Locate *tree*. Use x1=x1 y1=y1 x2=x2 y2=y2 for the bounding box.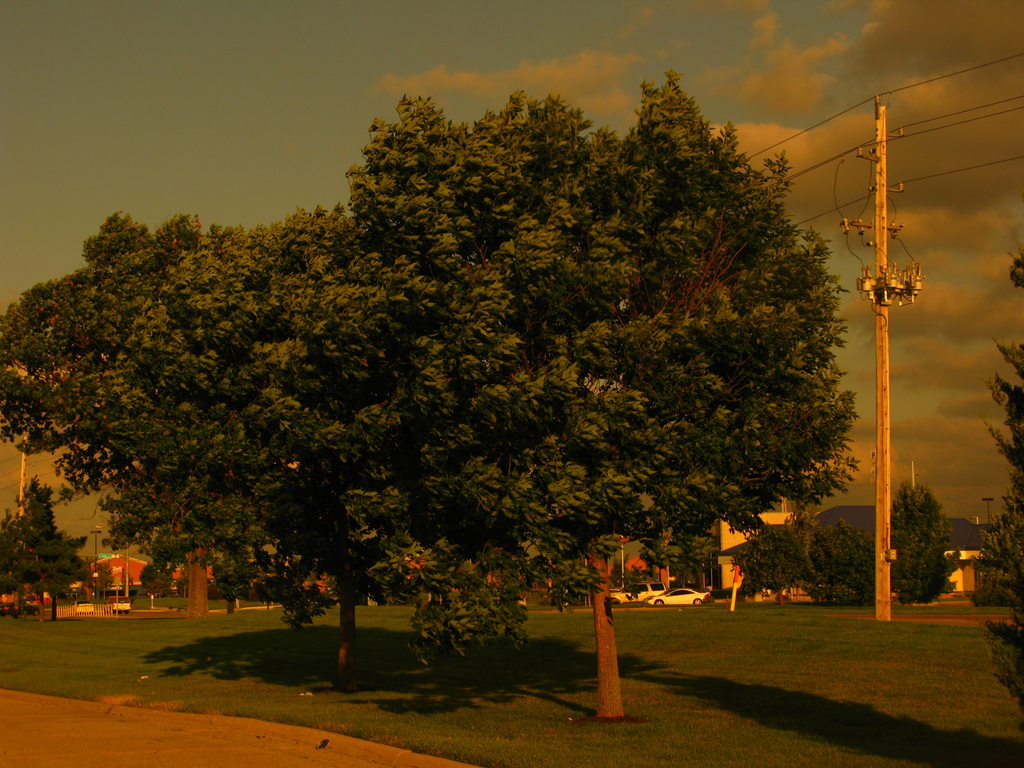
x1=637 y1=534 x2=716 y2=588.
